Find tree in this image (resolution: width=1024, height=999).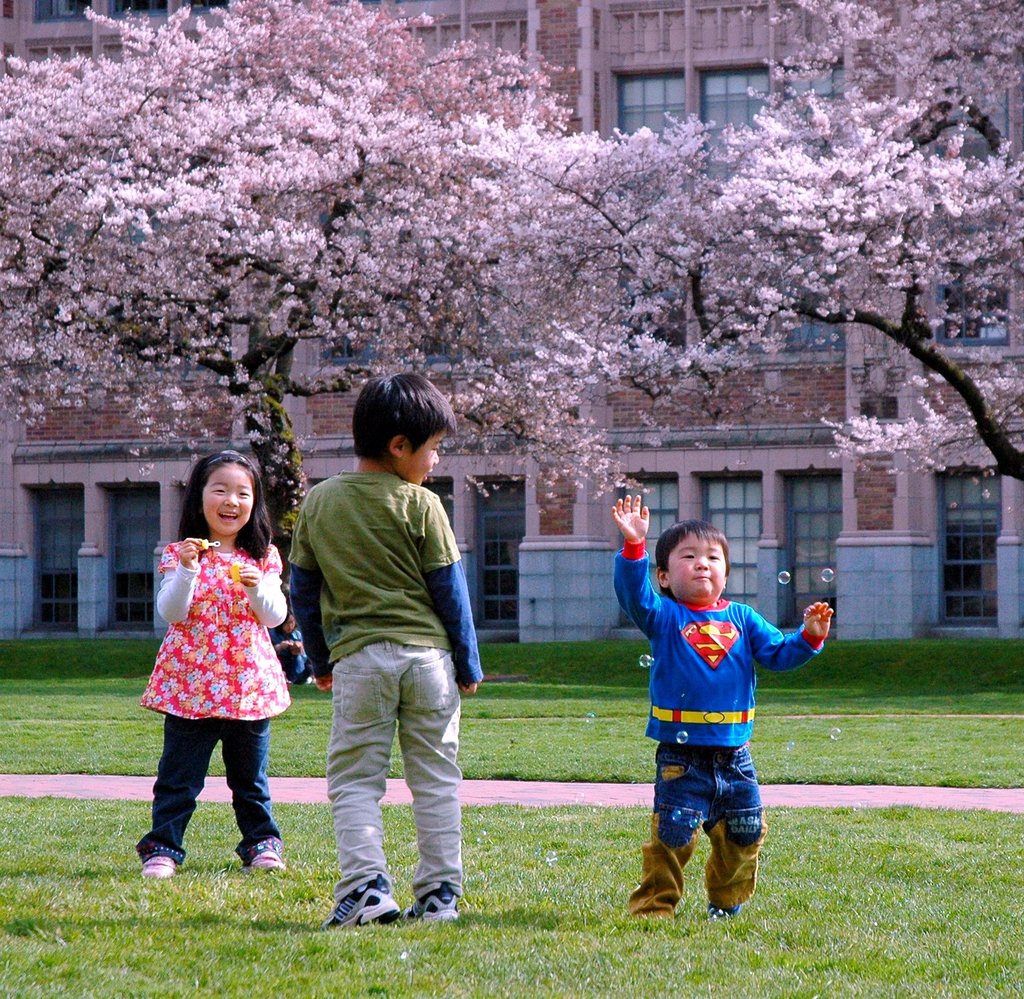
Rect(0, 0, 714, 667).
